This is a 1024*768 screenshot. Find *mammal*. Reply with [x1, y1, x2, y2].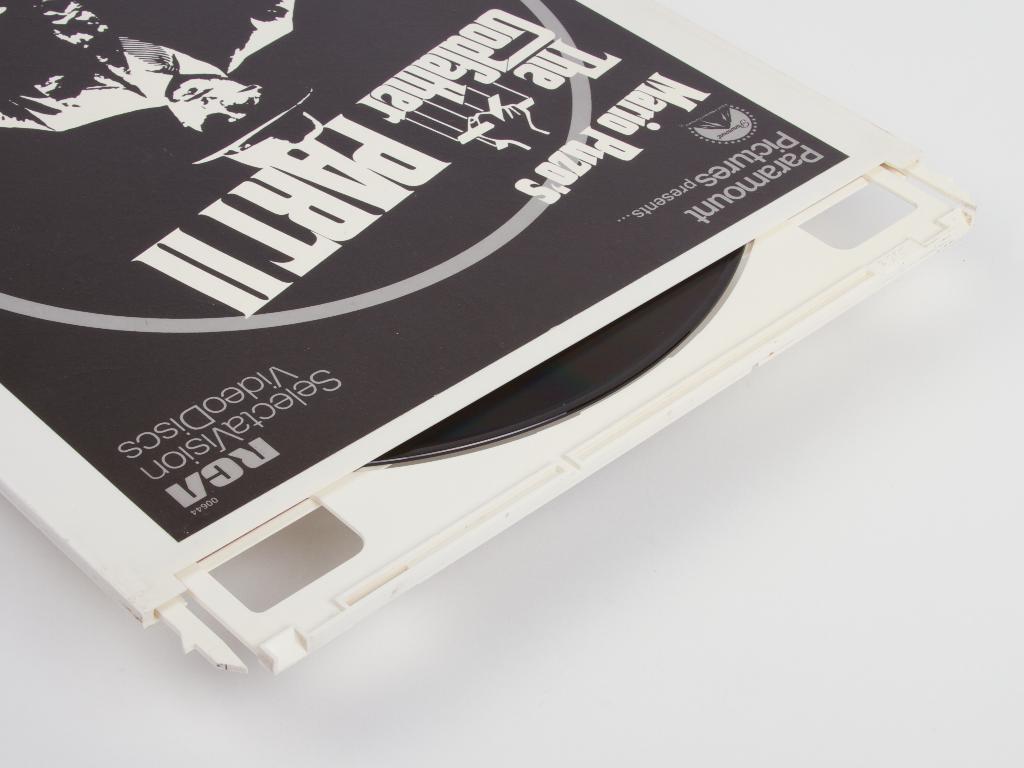
[0, 0, 310, 136].
